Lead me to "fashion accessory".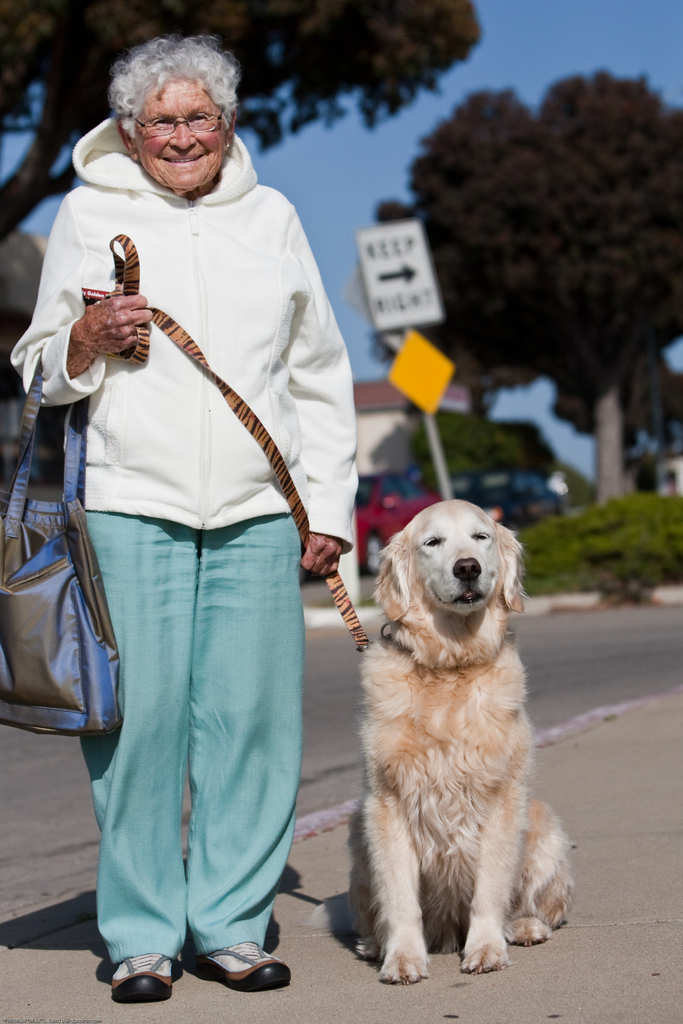
Lead to bbox=(110, 949, 179, 1002).
